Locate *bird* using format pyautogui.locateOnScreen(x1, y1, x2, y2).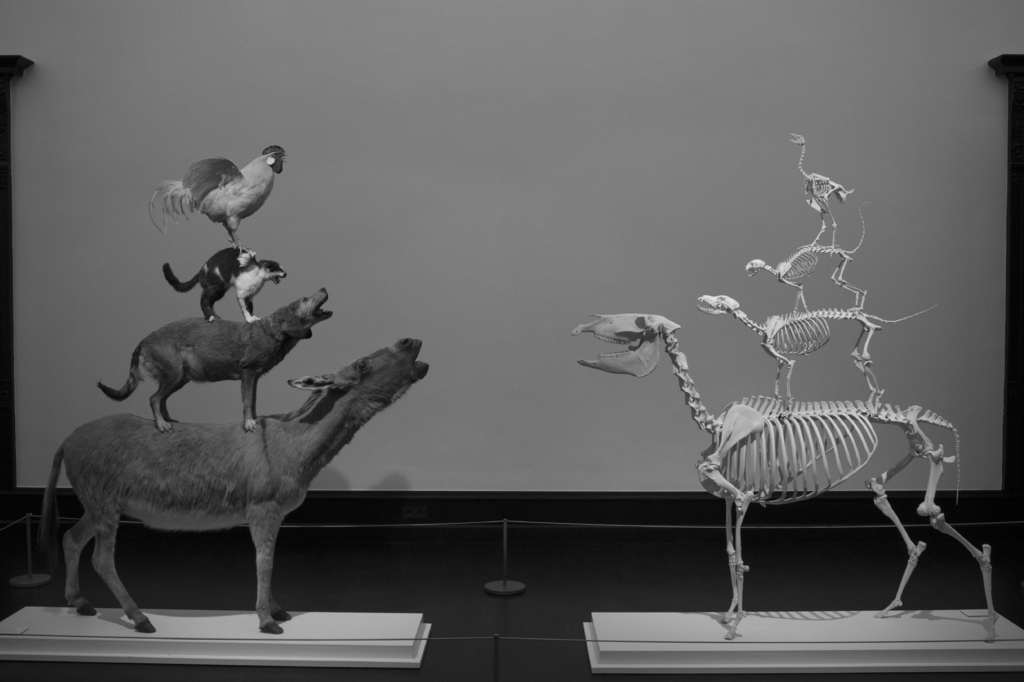
pyautogui.locateOnScreen(150, 134, 287, 251).
